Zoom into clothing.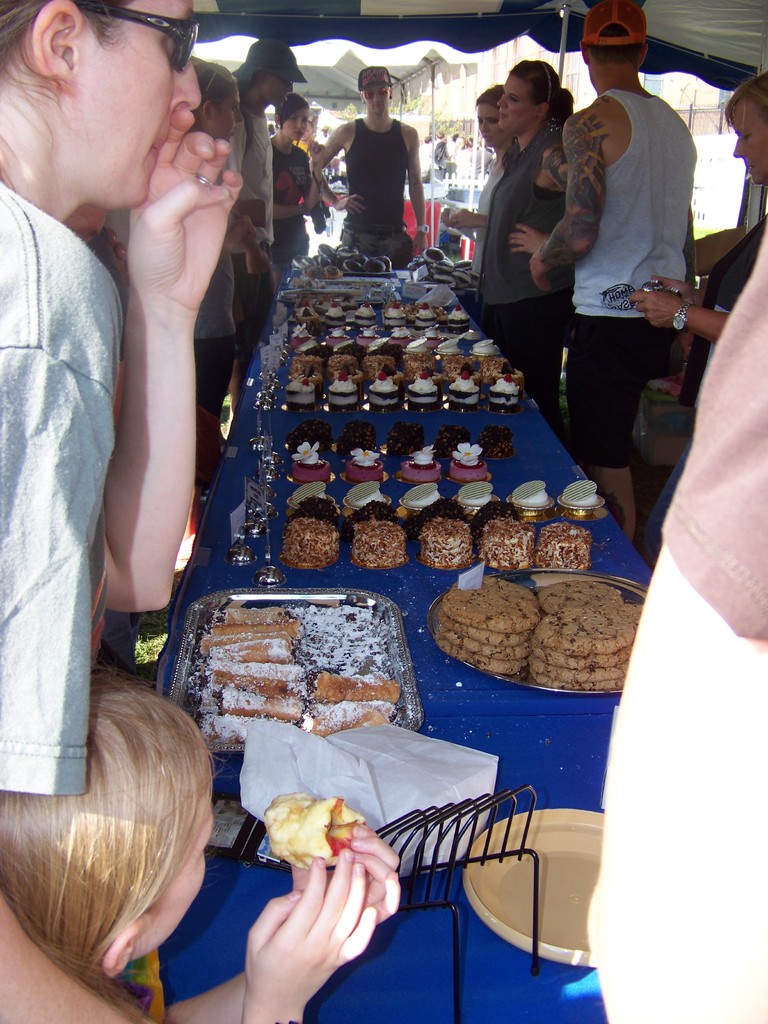
Zoom target: [589, 208, 767, 1023].
